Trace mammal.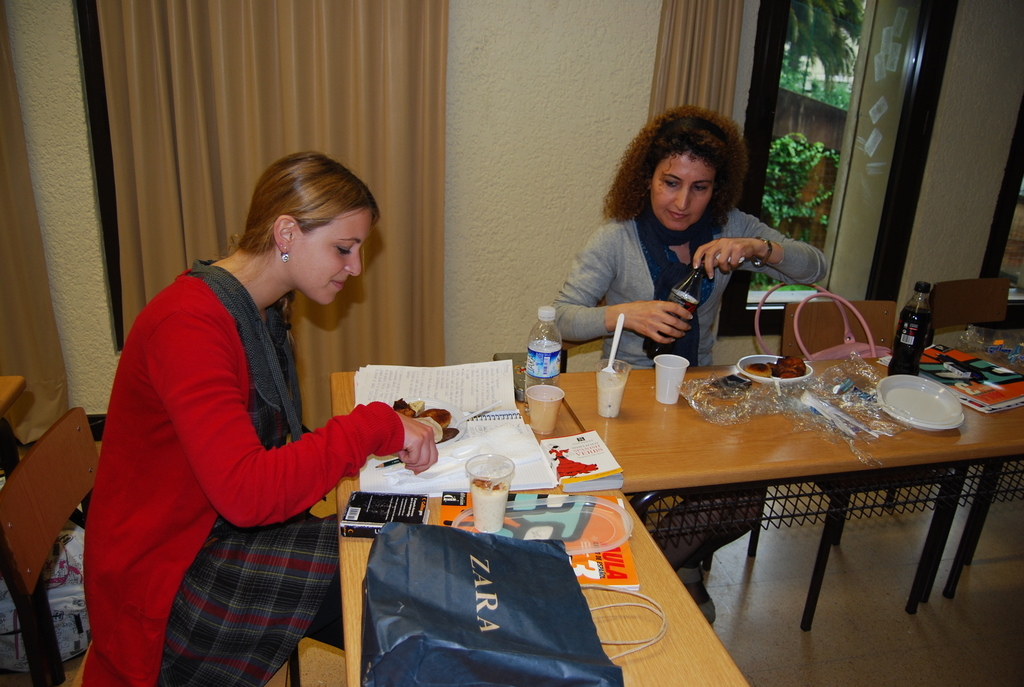
Traced to <bbox>76, 152, 439, 686</bbox>.
